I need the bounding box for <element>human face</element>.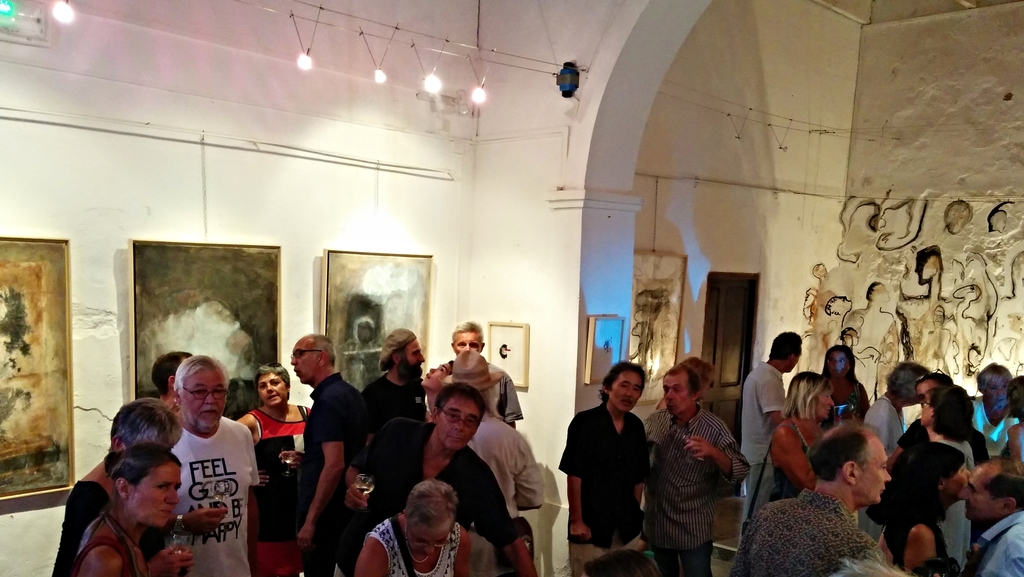
Here it is: pyautogui.locateOnScreen(434, 391, 479, 448).
